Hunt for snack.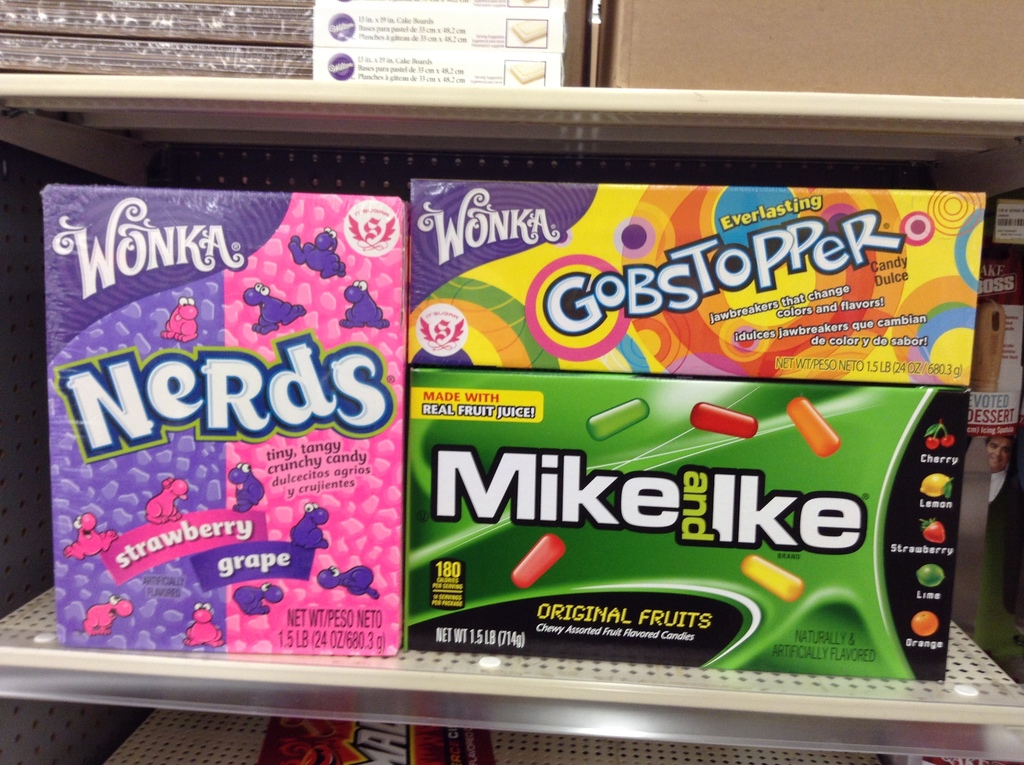
Hunted down at detection(785, 394, 842, 460).
